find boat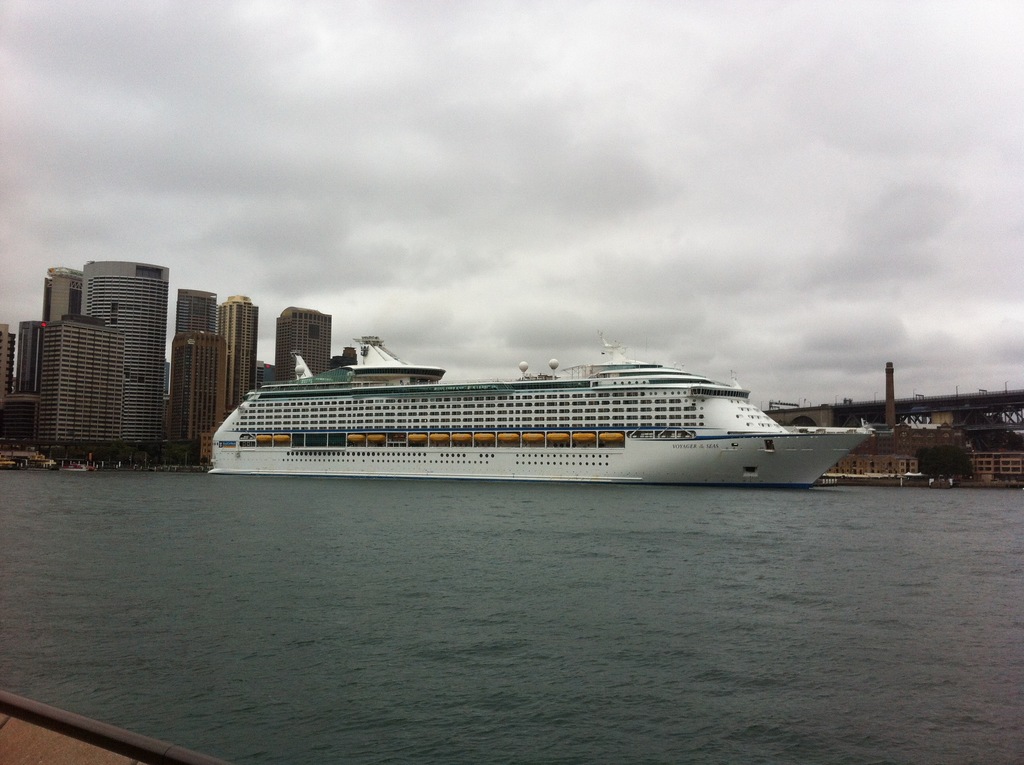
{"x1": 24, "y1": 461, "x2": 54, "y2": 467}
